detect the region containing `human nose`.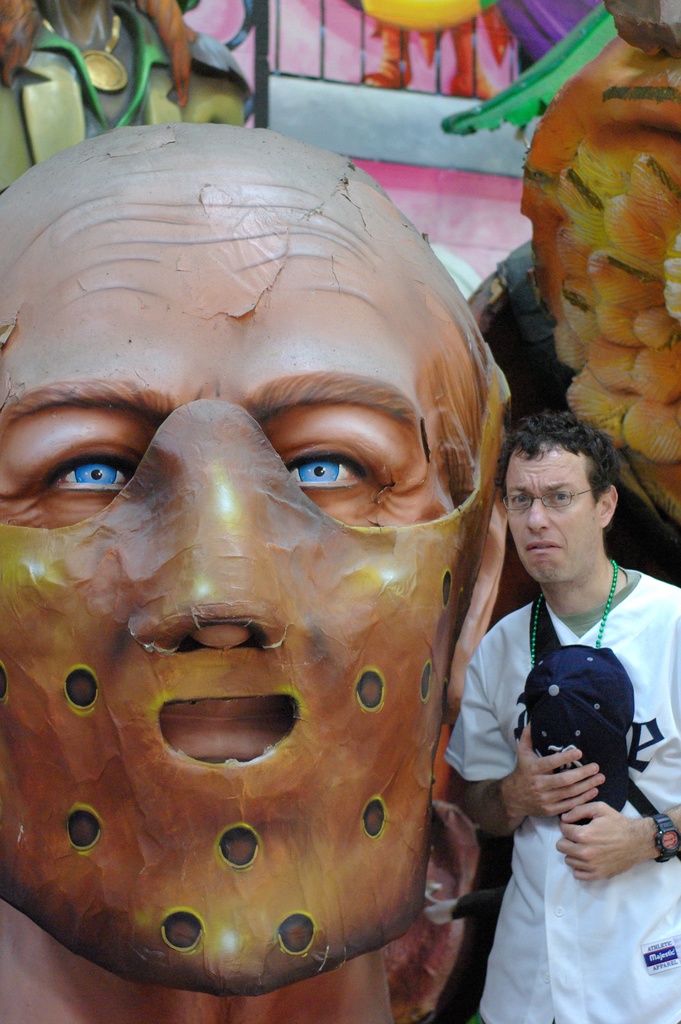
<box>525,497,553,536</box>.
